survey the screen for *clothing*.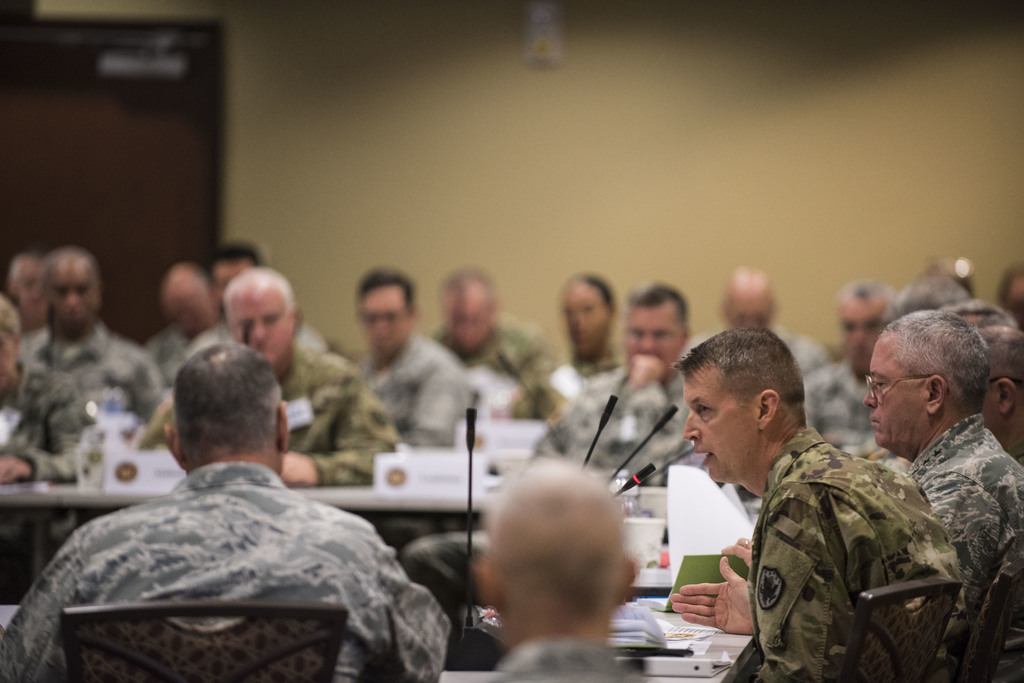
Survey found: locate(796, 353, 890, 457).
